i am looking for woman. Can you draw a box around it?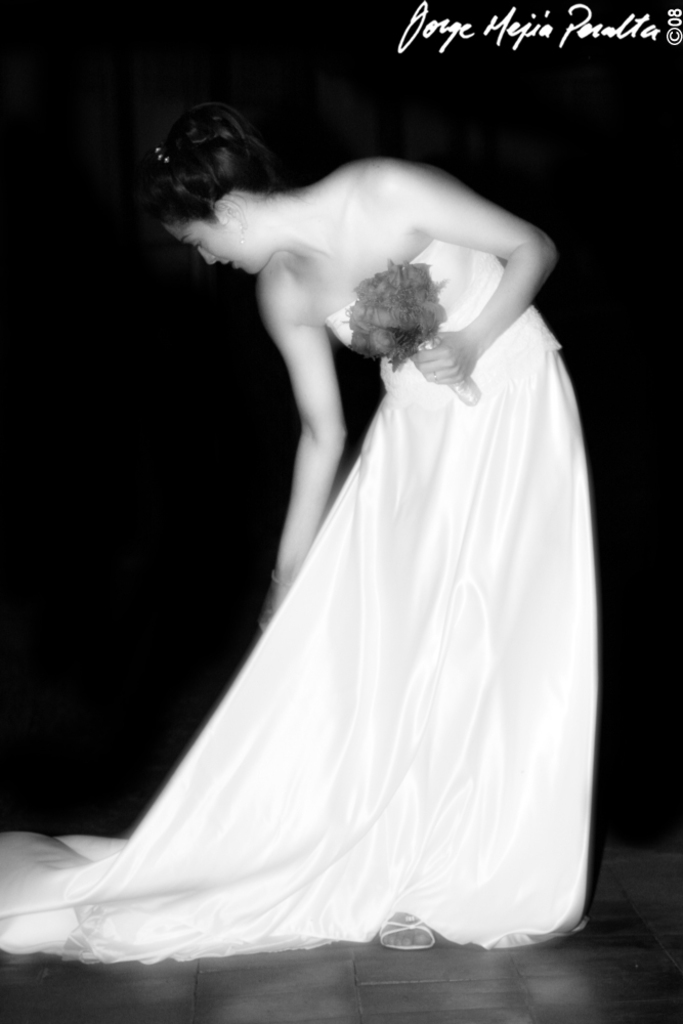
Sure, the bounding box is BBox(0, 105, 602, 955).
